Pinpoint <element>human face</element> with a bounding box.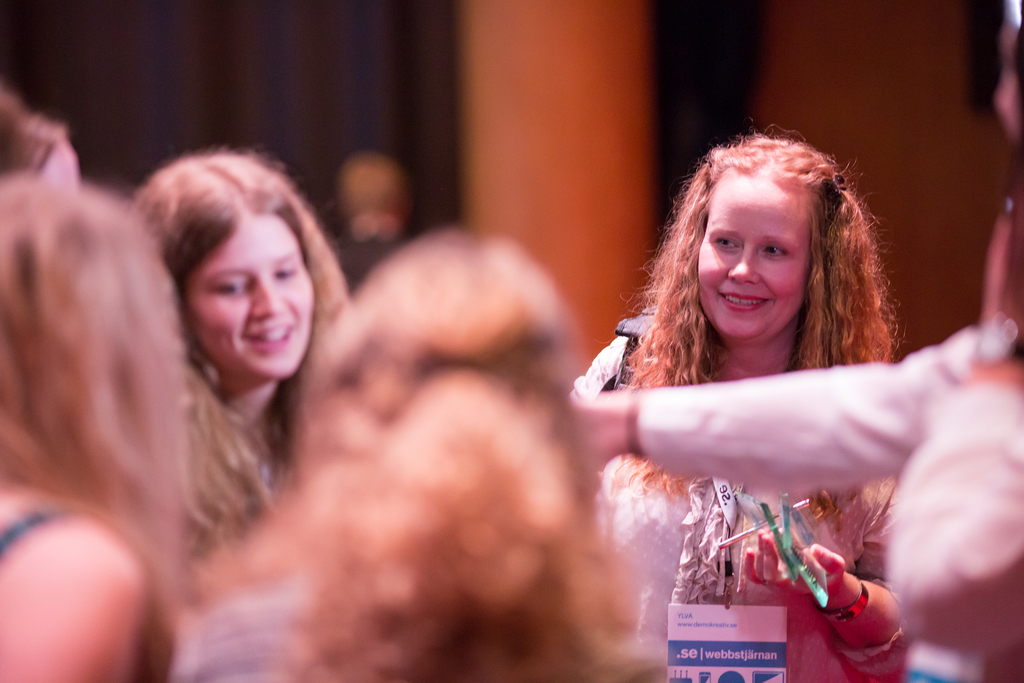
<bbox>698, 176, 811, 338</bbox>.
